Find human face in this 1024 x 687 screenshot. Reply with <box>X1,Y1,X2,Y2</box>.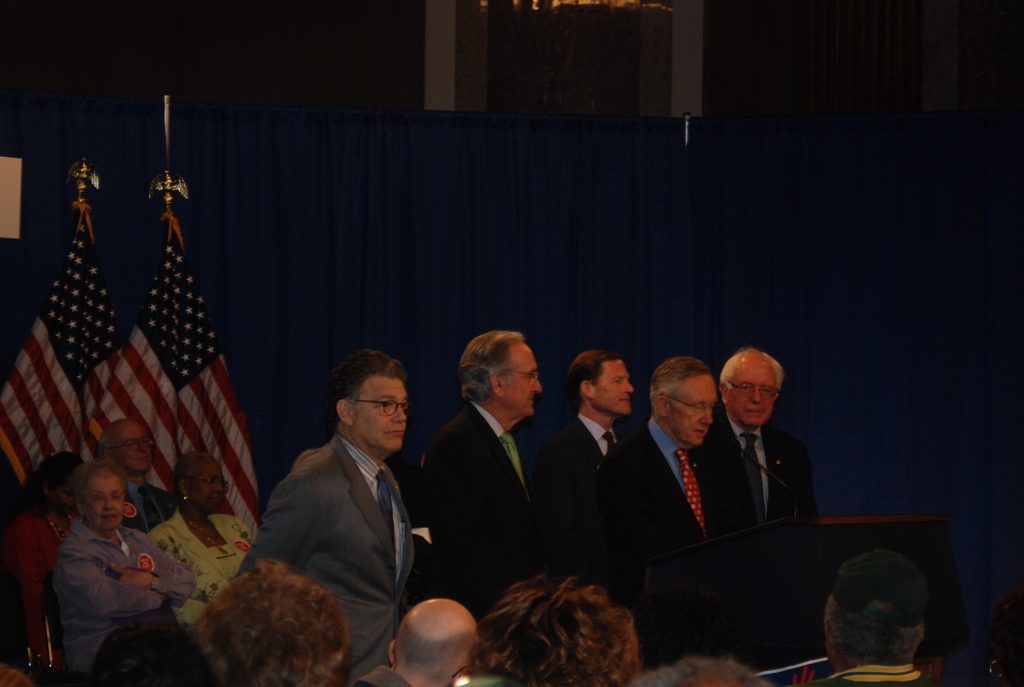
<box>669,375,718,446</box>.
